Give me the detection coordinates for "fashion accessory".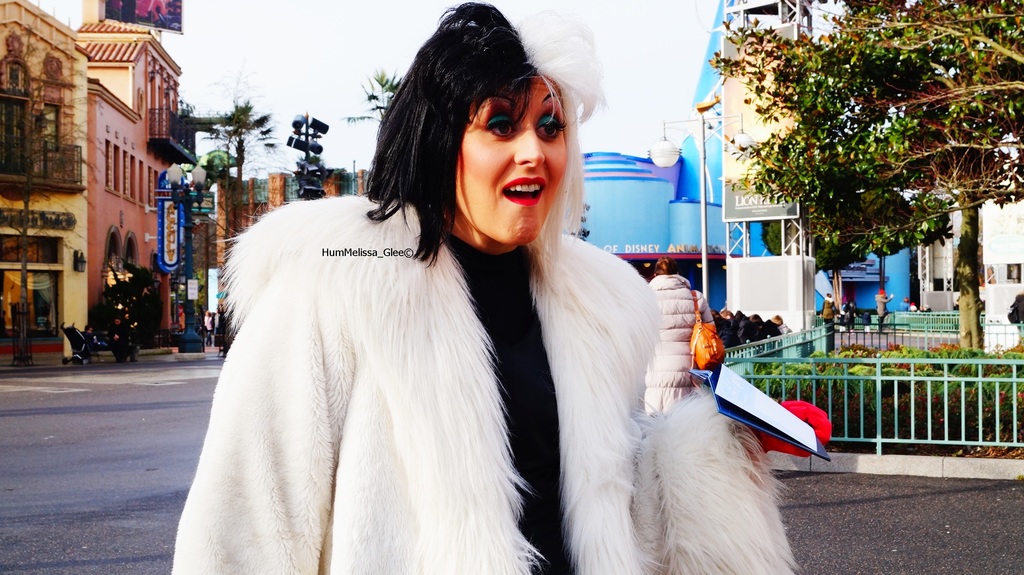
<box>692,289,724,387</box>.
